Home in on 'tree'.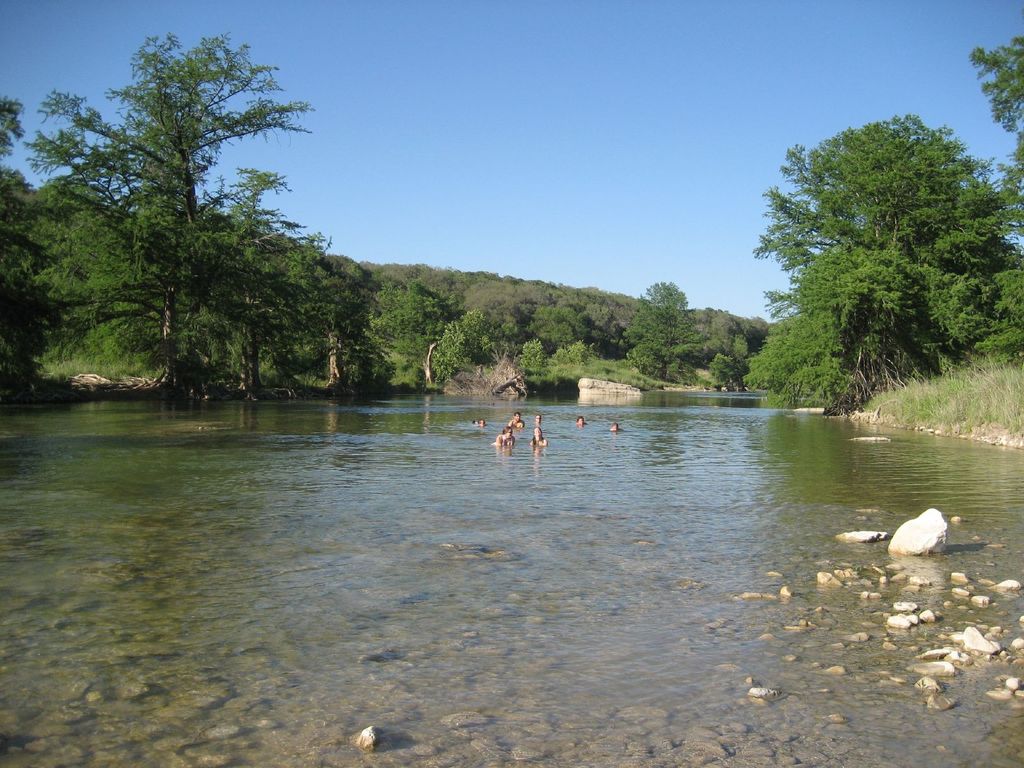
Homed in at region(624, 344, 674, 376).
